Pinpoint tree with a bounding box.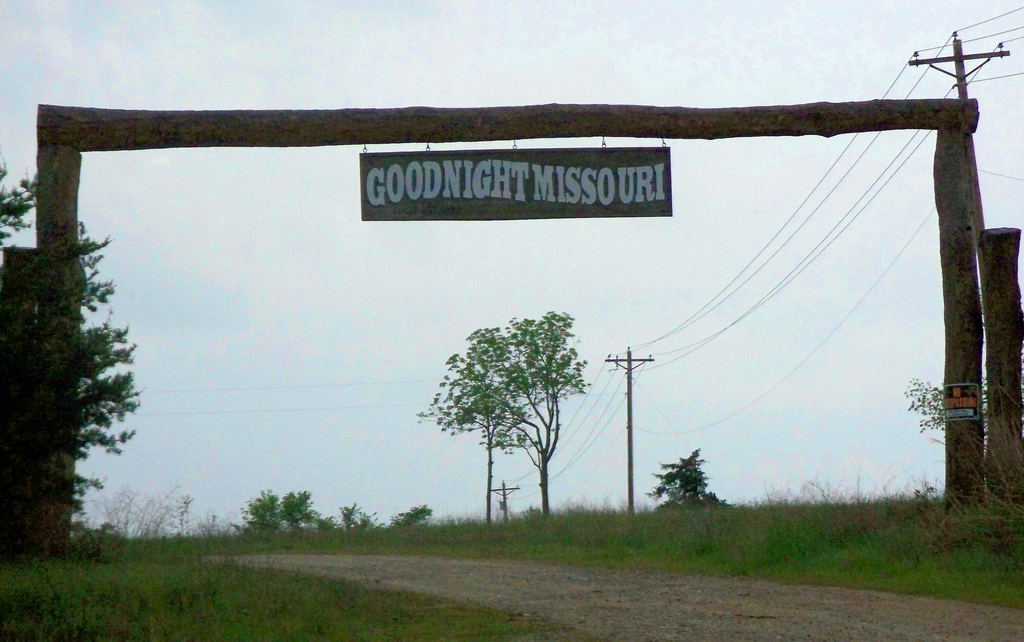
Rect(0, 150, 53, 292).
